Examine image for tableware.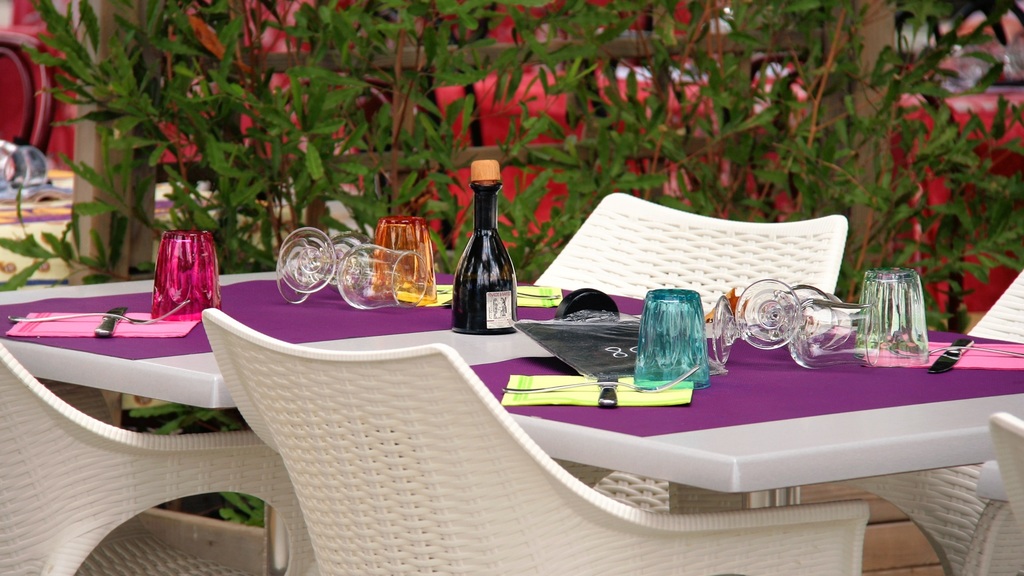
Examination result: box=[273, 237, 434, 314].
